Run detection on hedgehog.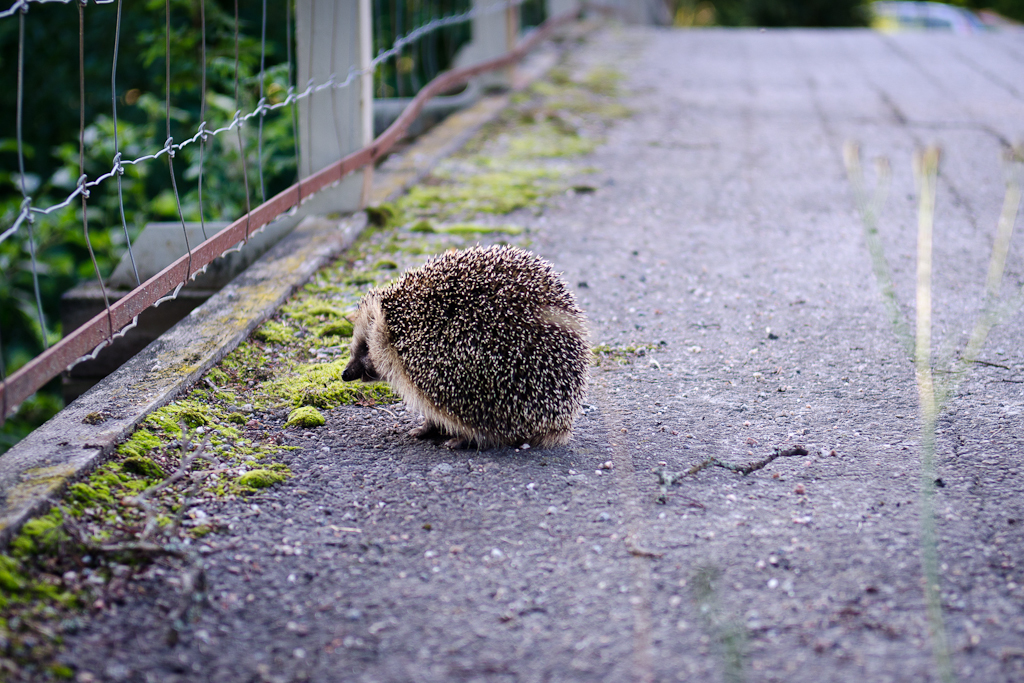
Result: box(340, 240, 594, 451).
